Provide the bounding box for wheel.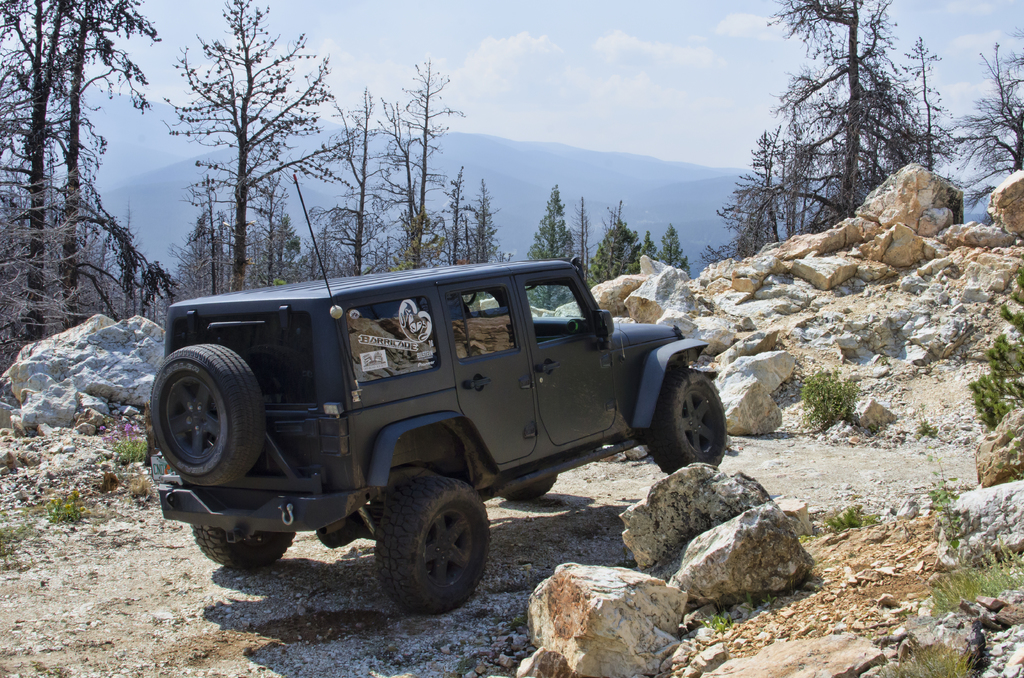
(x1=194, y1=529, x2=294, y2=572).
